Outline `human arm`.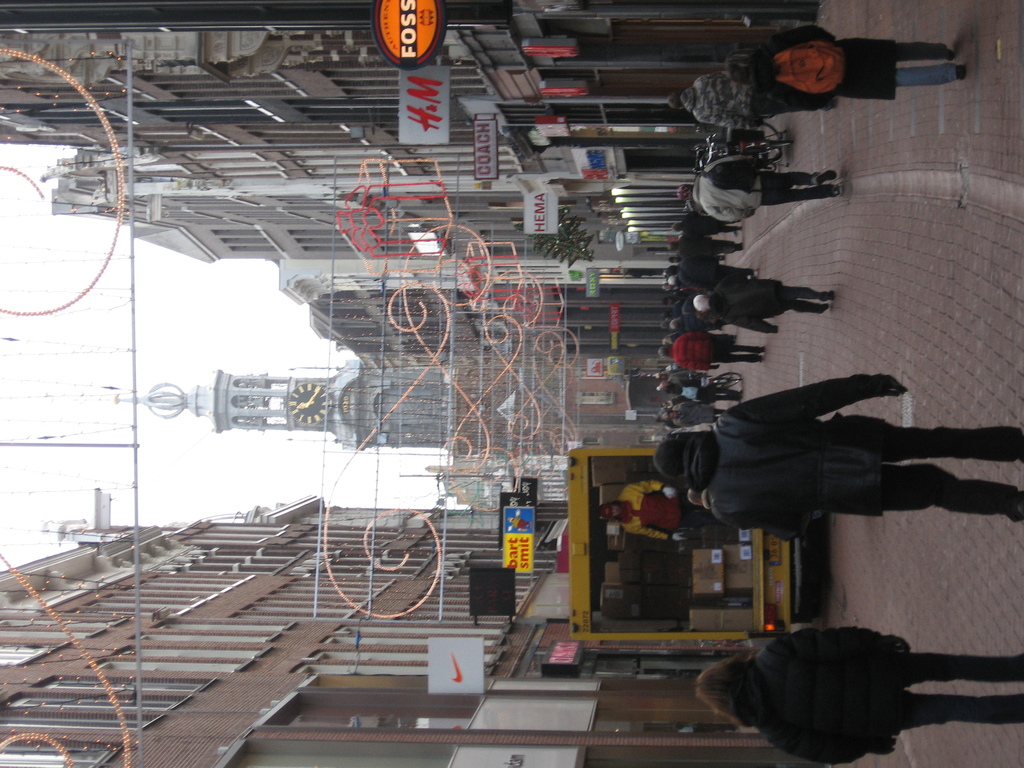
Outline: 625,531,687,542.
